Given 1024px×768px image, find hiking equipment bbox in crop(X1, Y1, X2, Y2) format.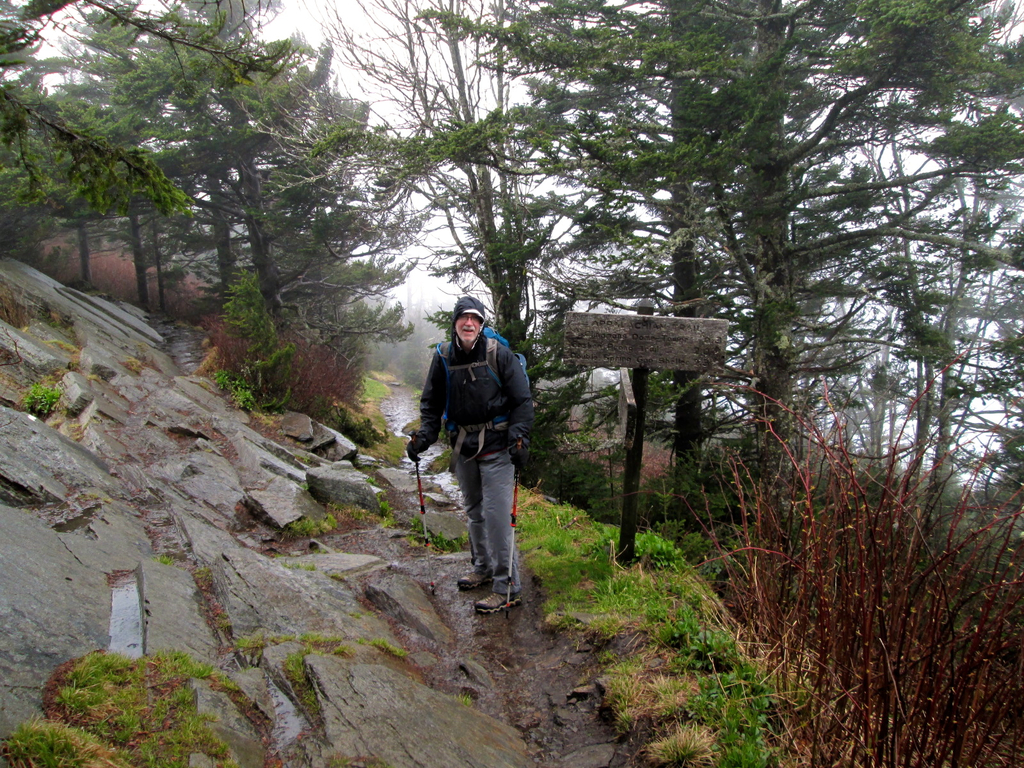
crop(415, 424, 428, 547).
